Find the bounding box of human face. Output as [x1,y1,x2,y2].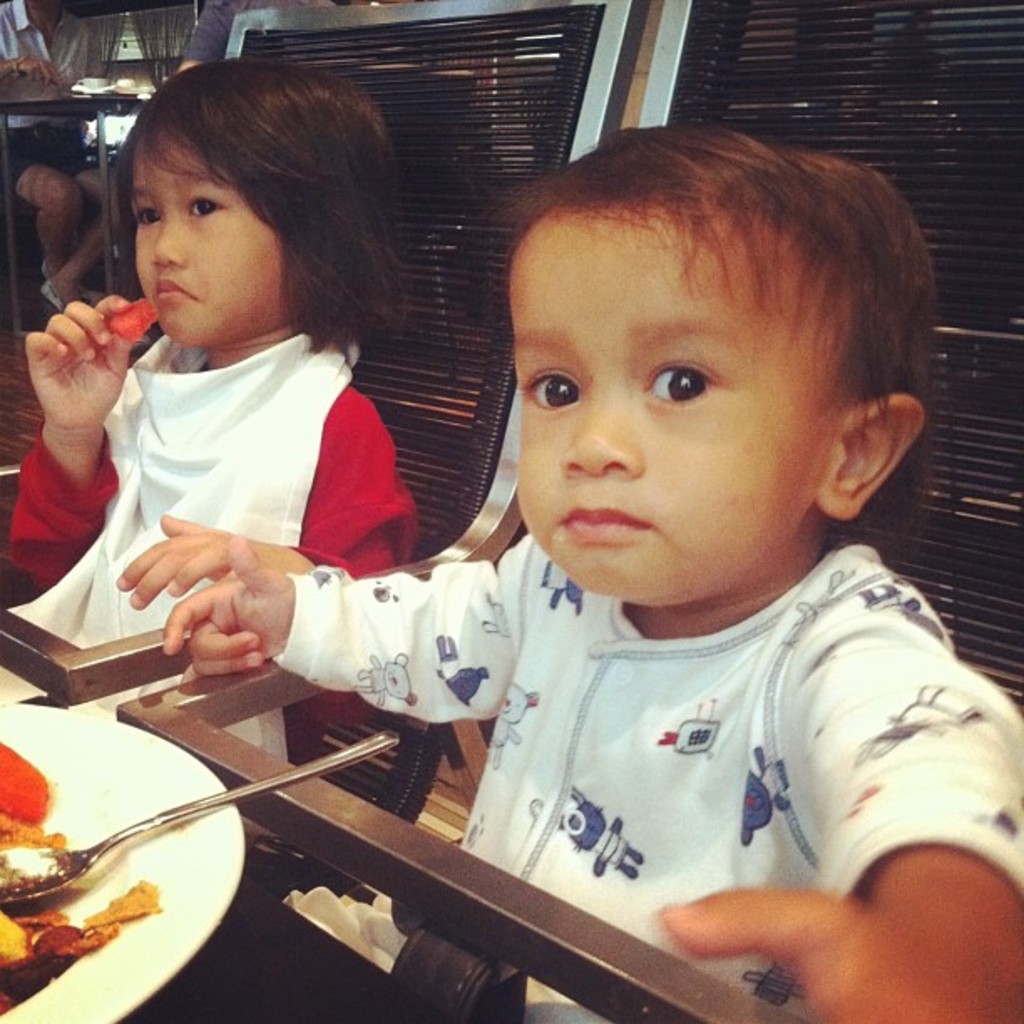
[122,139,278,348].
